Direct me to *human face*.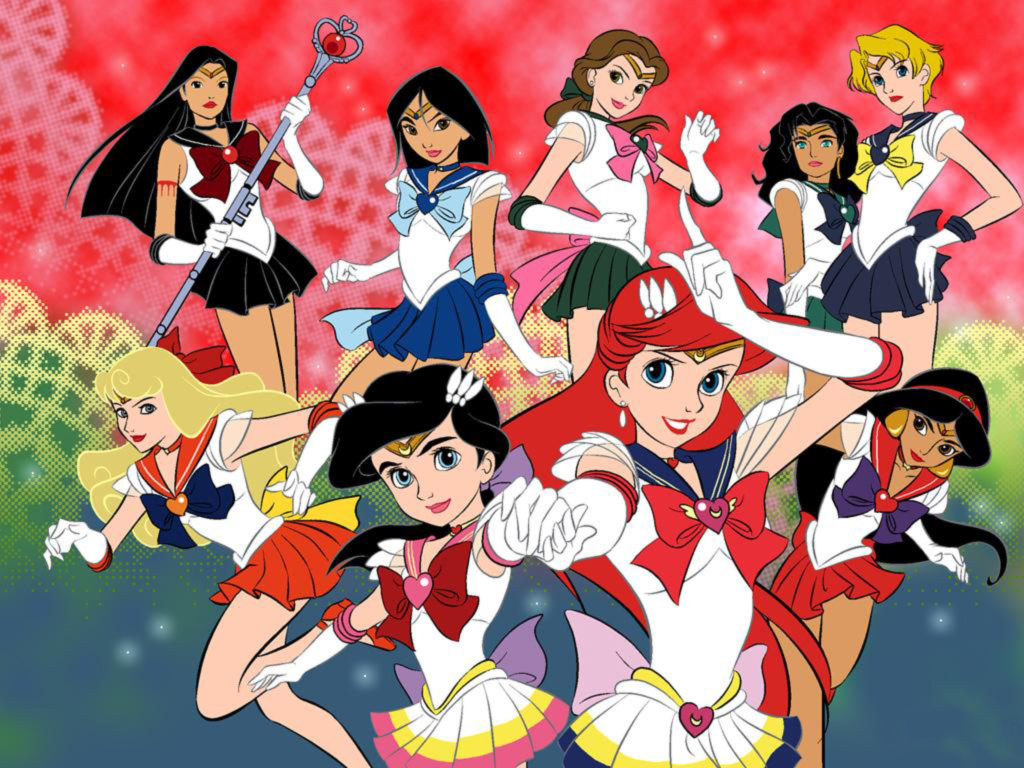
Direction: 399:92:464:163.
